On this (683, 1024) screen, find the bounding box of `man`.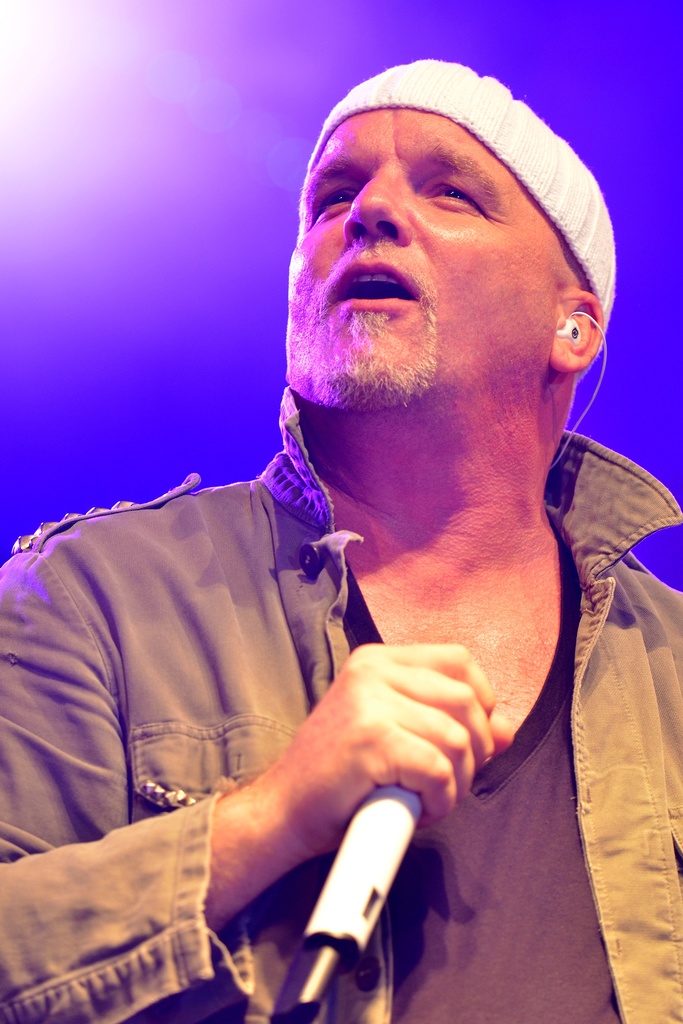
Bounding box: BBox(65, 65, 668, 1023).
